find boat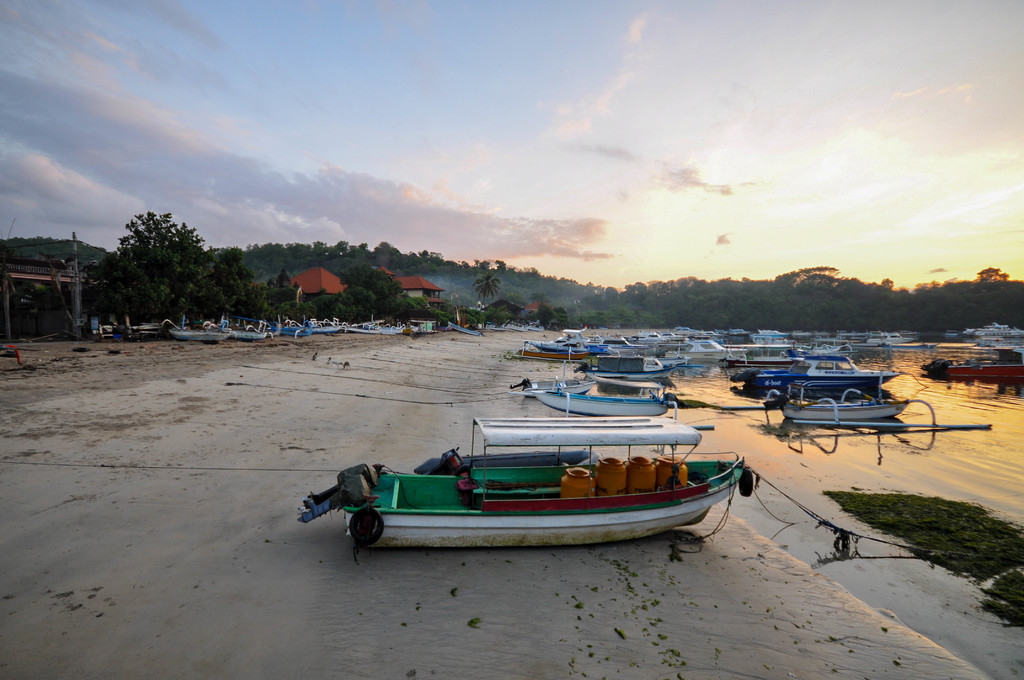
269 321 314 341
